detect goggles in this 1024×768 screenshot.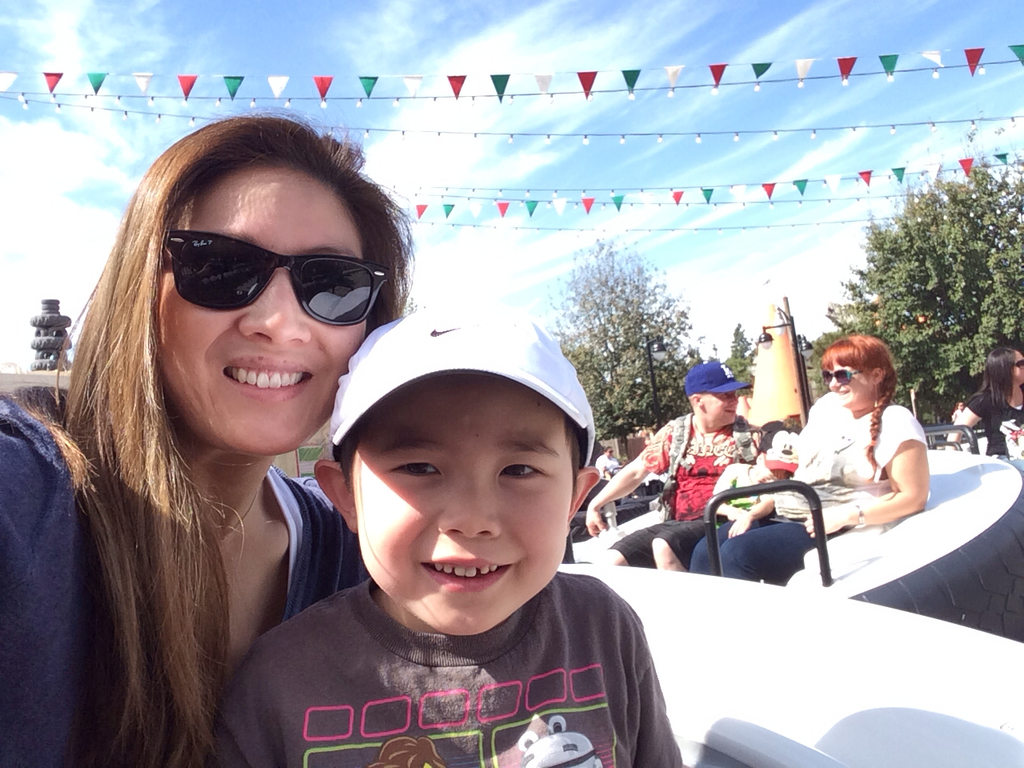
Detection: x1=1010, y1=354, x2=1023, y2=369.
